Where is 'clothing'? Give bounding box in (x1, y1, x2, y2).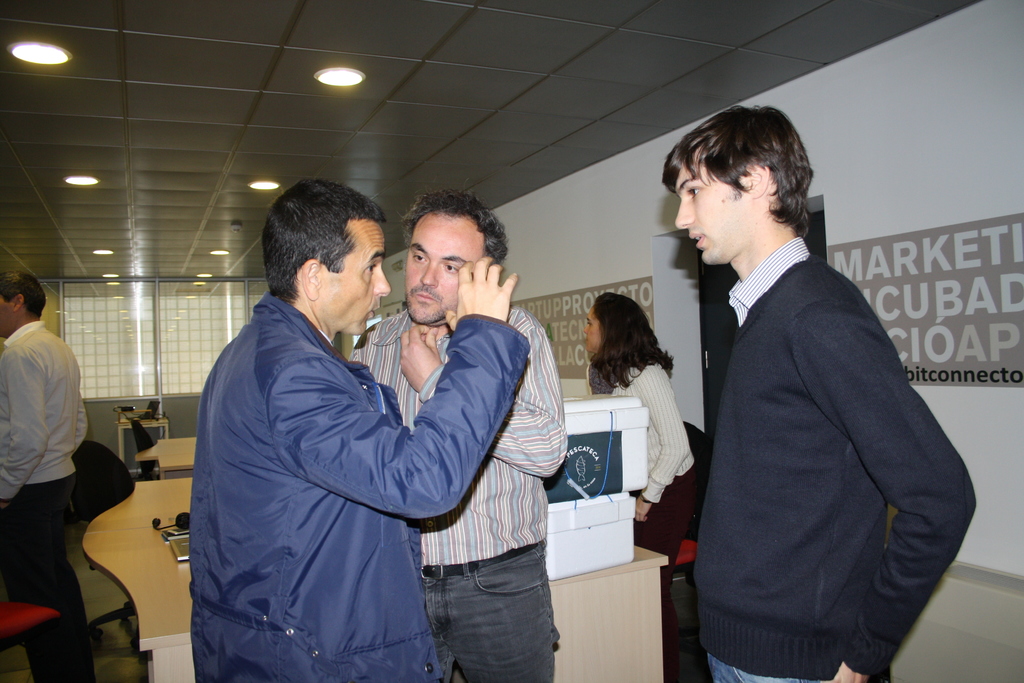
(177, 245, 506, 682).
